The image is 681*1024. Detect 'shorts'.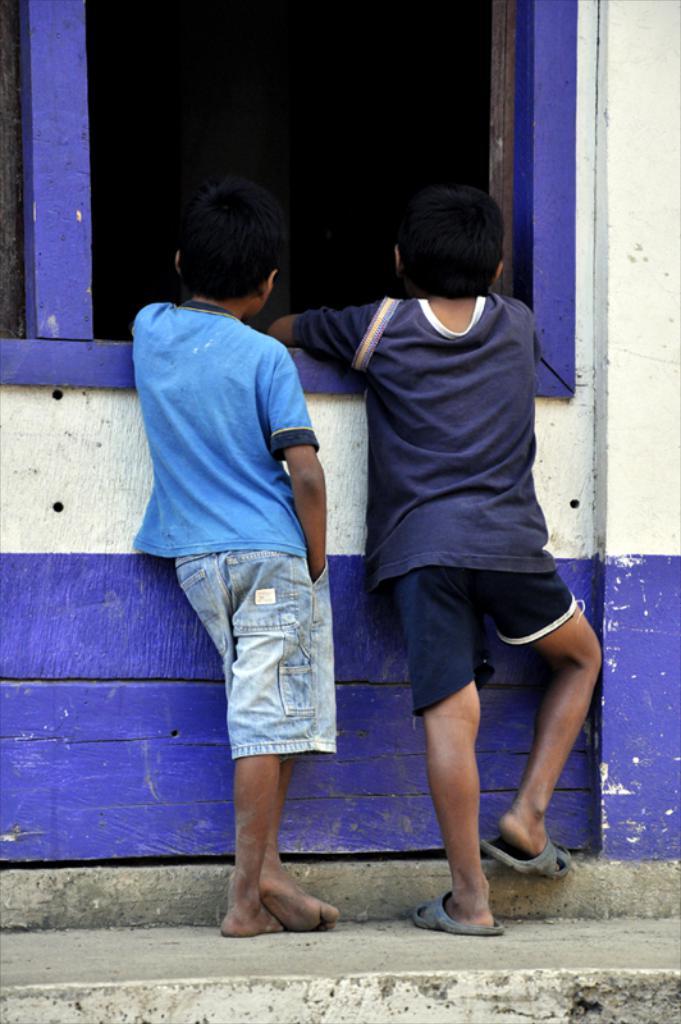
Detection: 369:575:577:699.
